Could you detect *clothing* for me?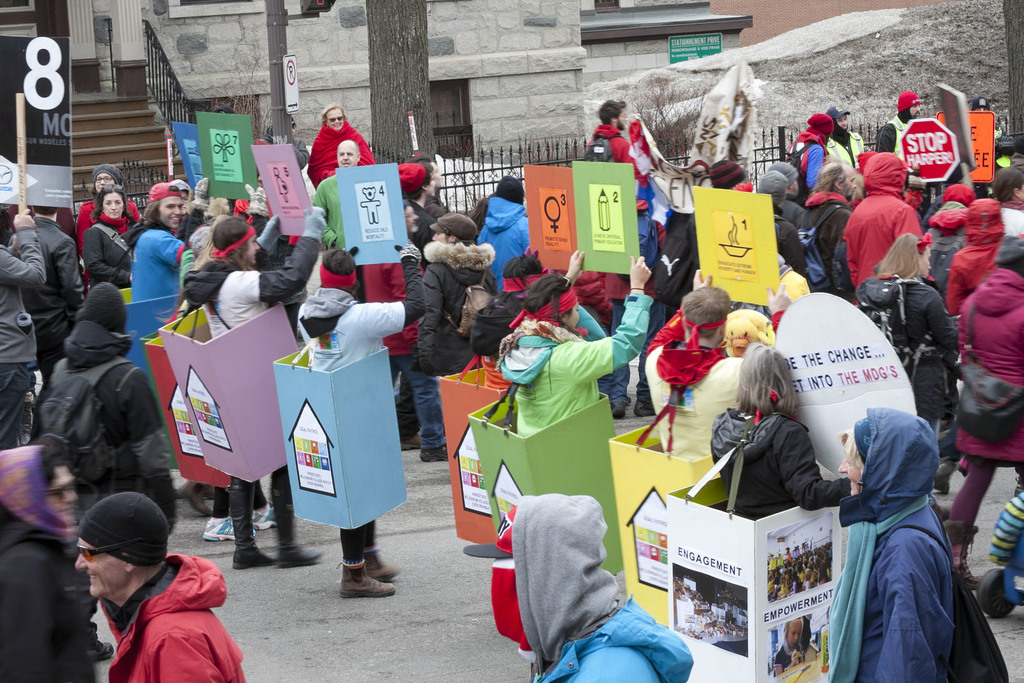
Detection result: {"left": 314, "top": 167, "right": 347, "bottom": 251}.
